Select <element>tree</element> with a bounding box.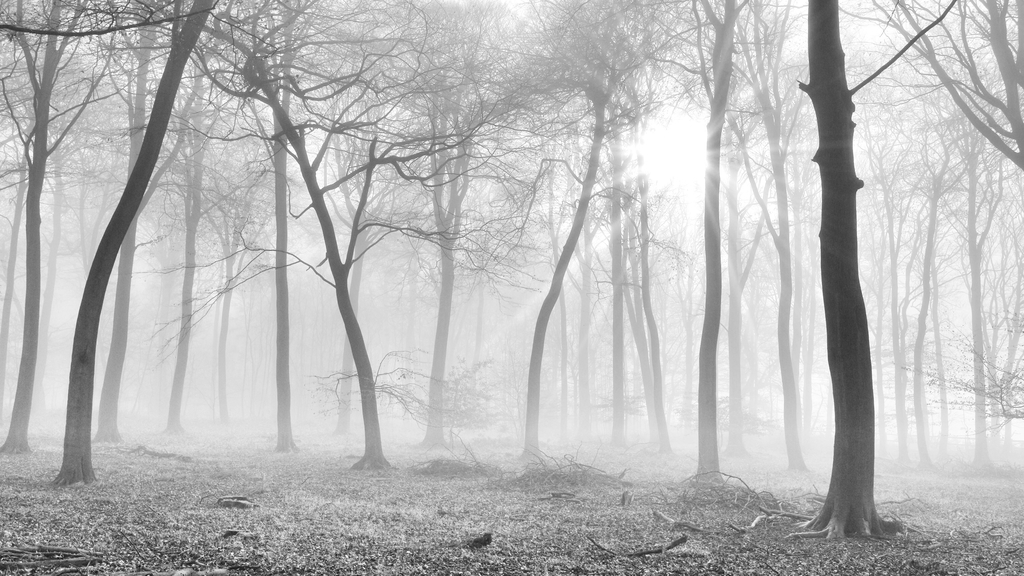
797 0 964 532.
